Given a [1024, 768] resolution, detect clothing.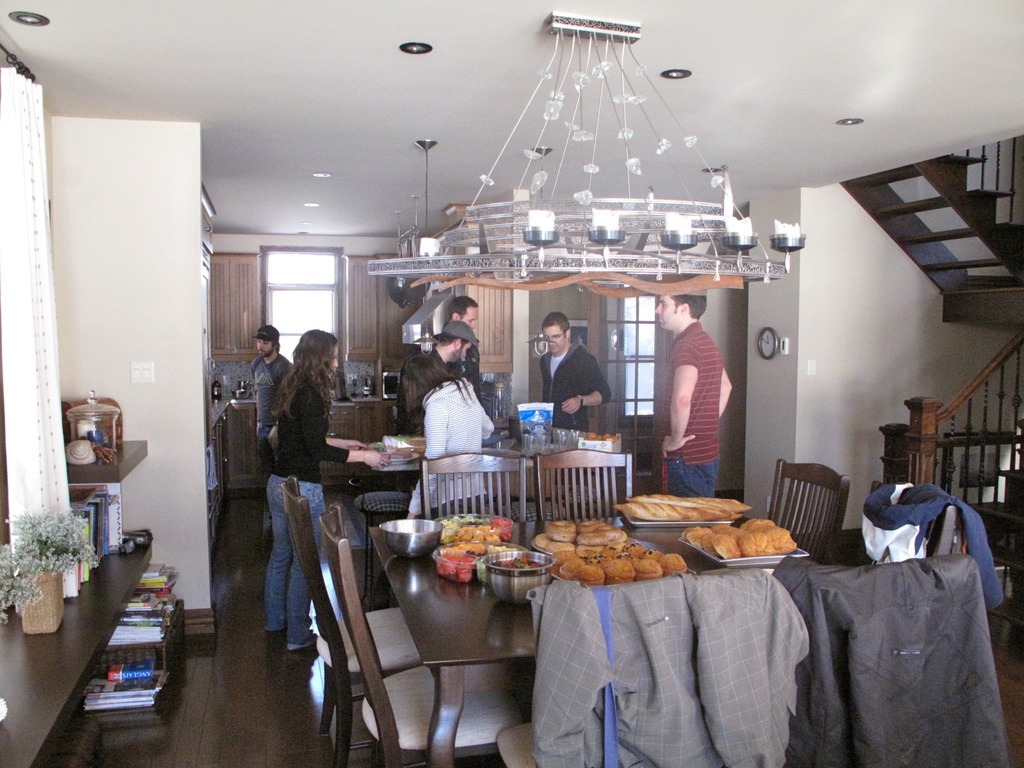
x1=243 y1=346 x2=291 y2=430.
